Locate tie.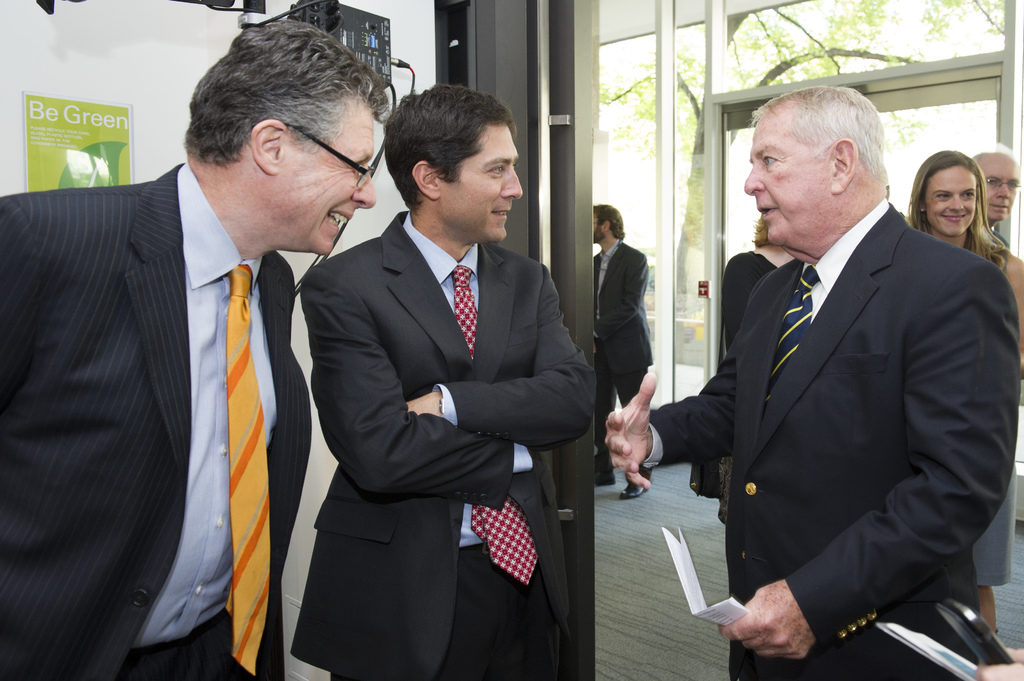
Bounding box: {"left": 449, "top": 267, "right": 536, "bottom": 585}.
